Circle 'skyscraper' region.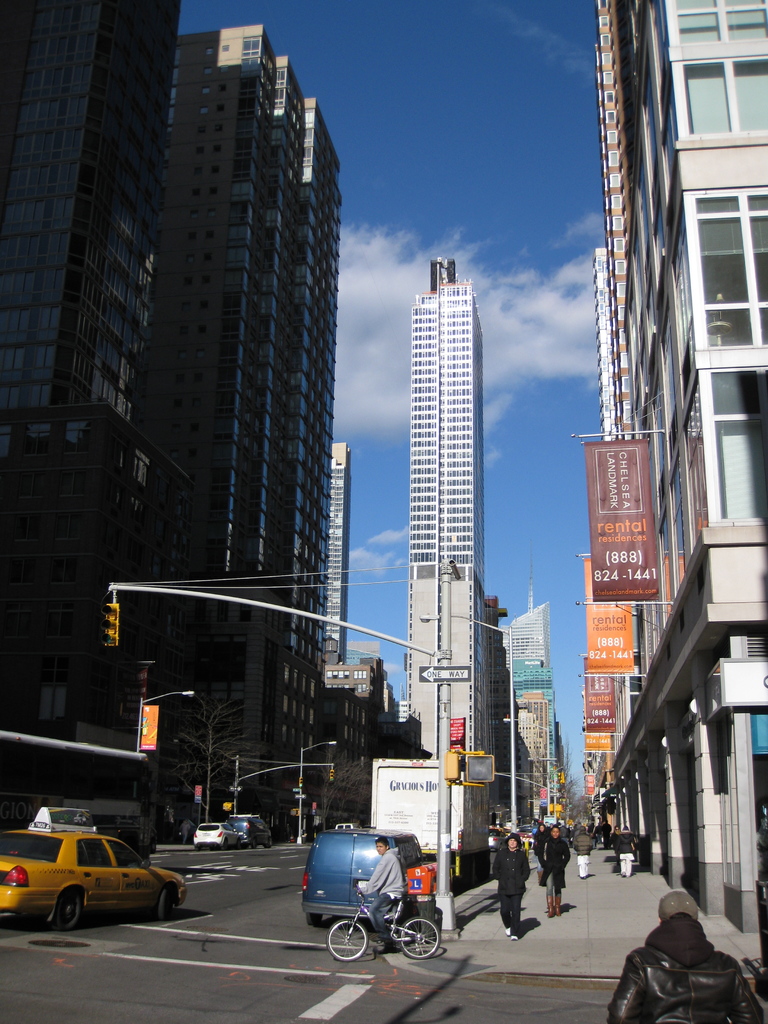
Region: <region>403, 255, 515, 780</region>.
